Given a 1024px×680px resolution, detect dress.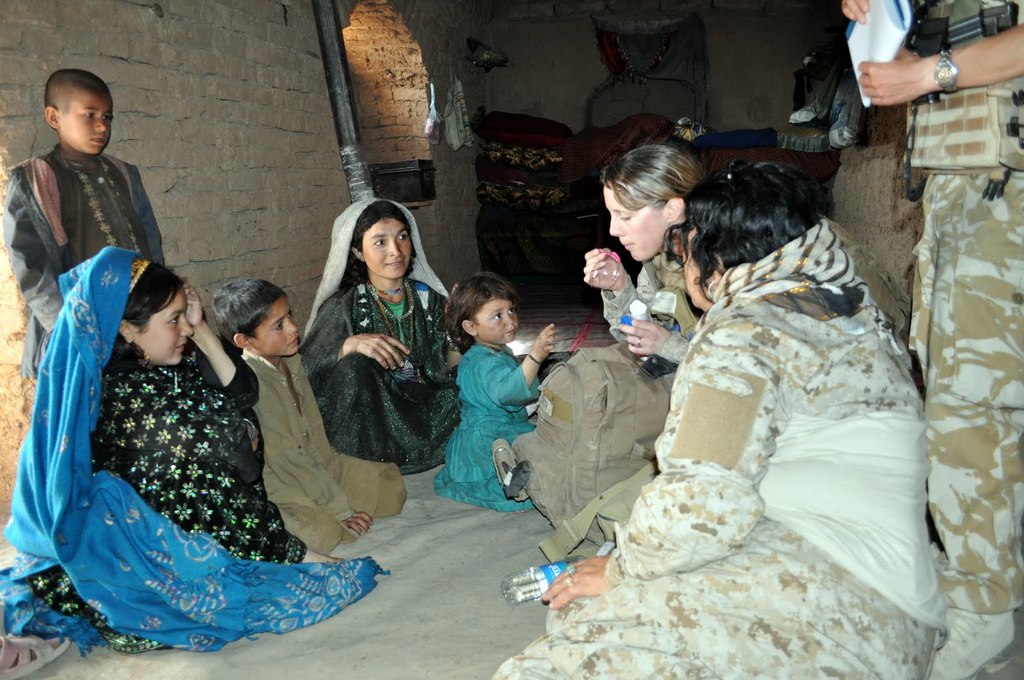
<region>296, 281, 452, 471</region>.
